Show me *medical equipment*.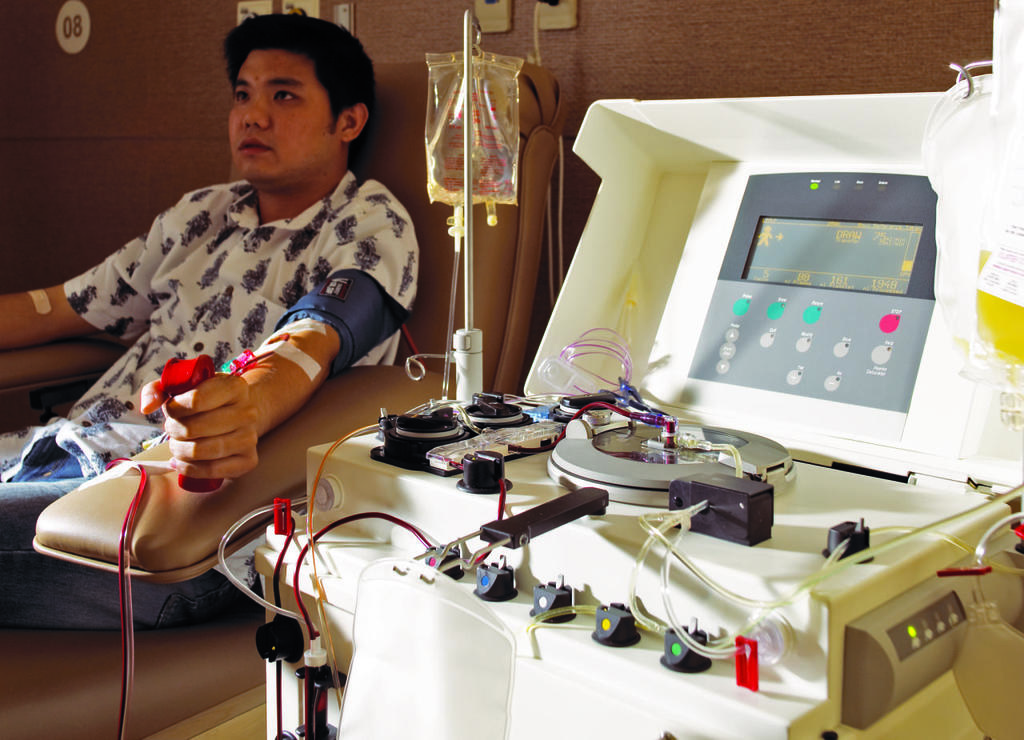
*medical equipment* is here: 403:9:520:404.
